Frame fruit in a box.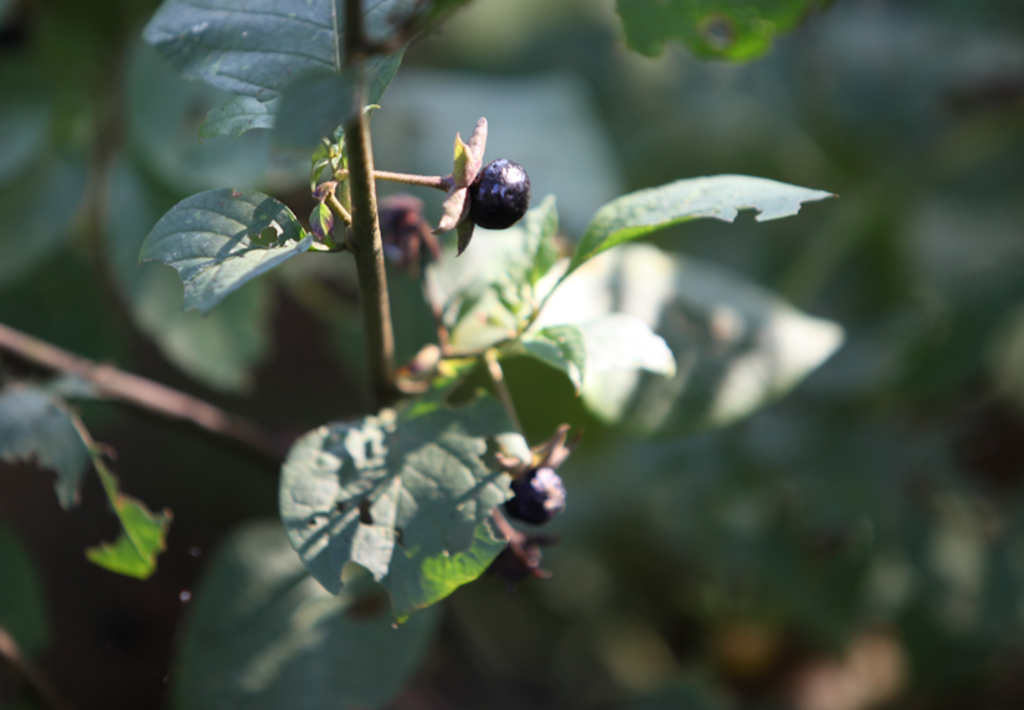
bbox=(508, 464, 566, 525).
